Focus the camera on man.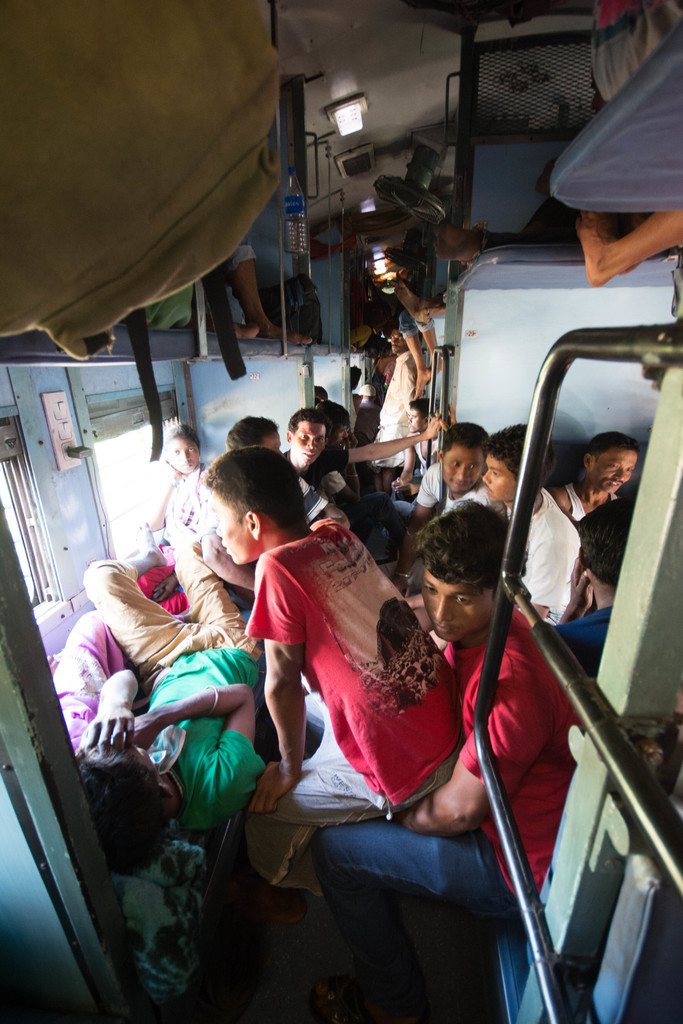
Focus region: (76, 521, 269, 878).
